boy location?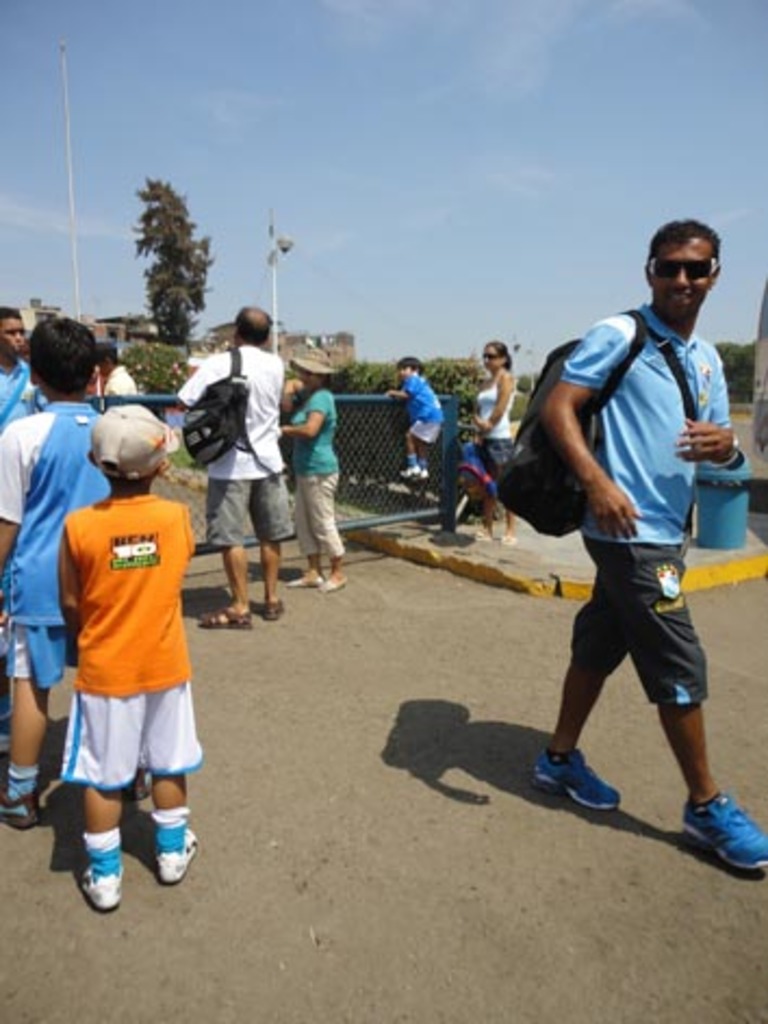
box=[0, 315, 115, 846]
